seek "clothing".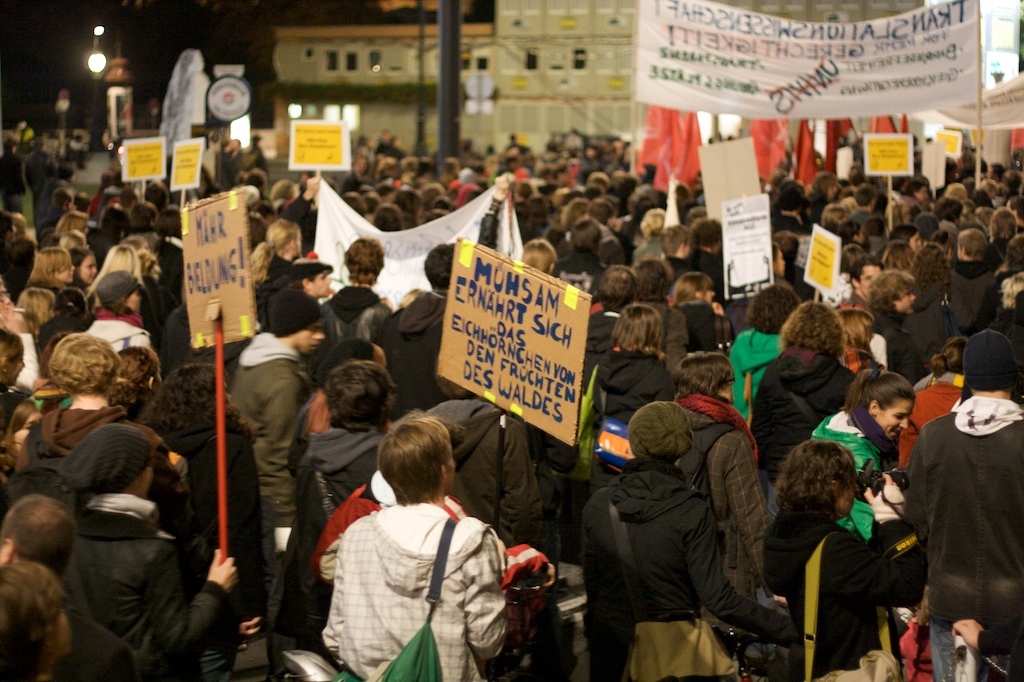
Rect(802, 417, 886, 548).
